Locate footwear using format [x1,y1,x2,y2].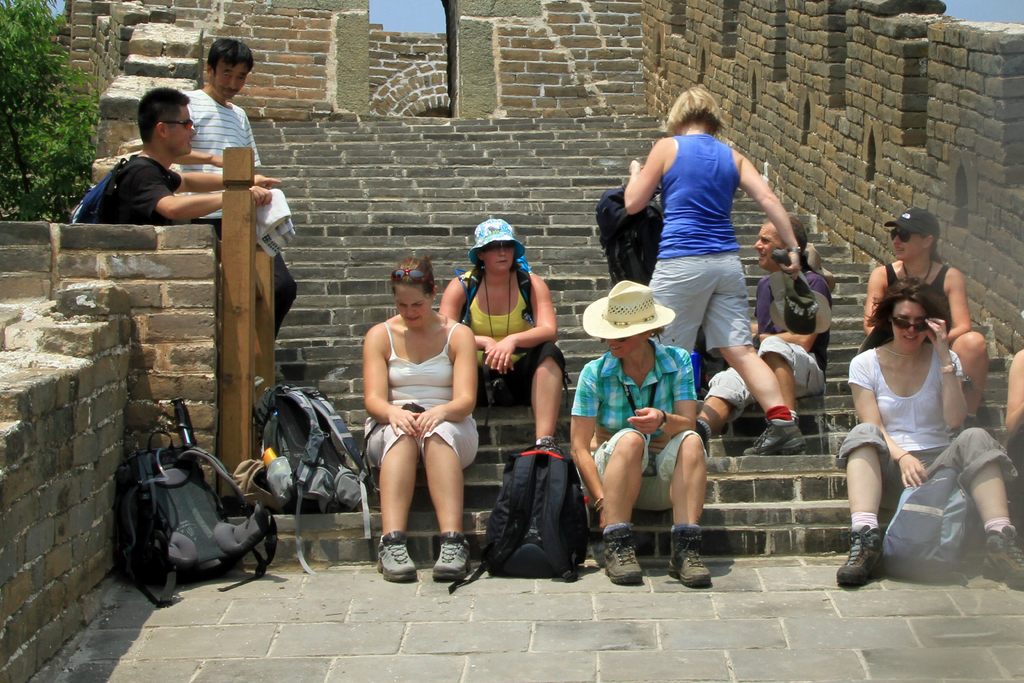
[667,527,714,588].
